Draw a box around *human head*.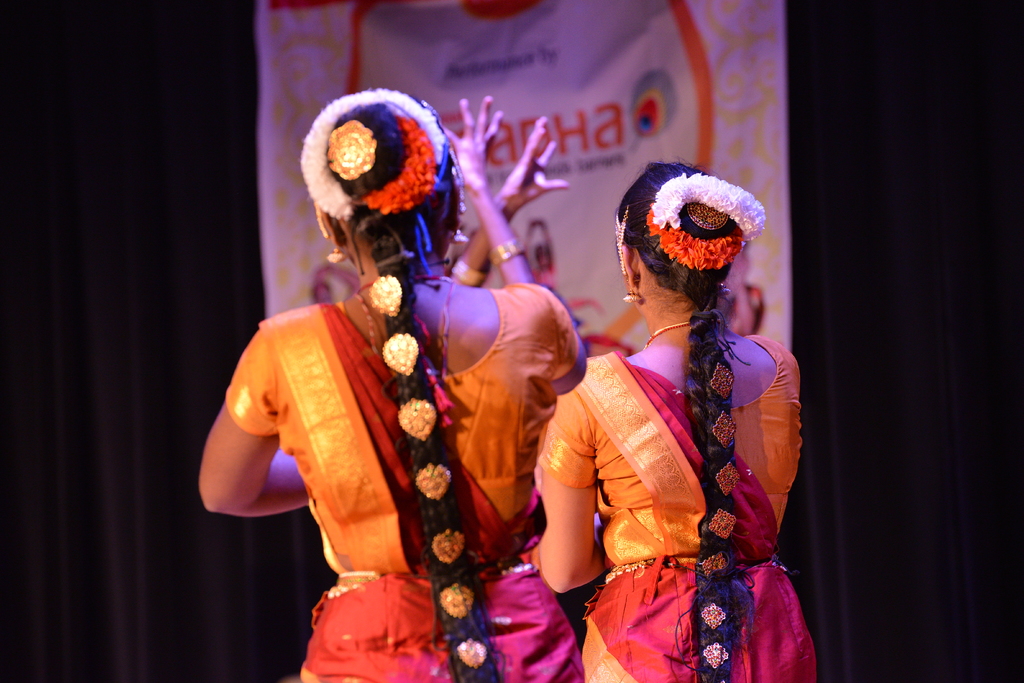
(x1=292, y1=79, x2=484, y2=298).
